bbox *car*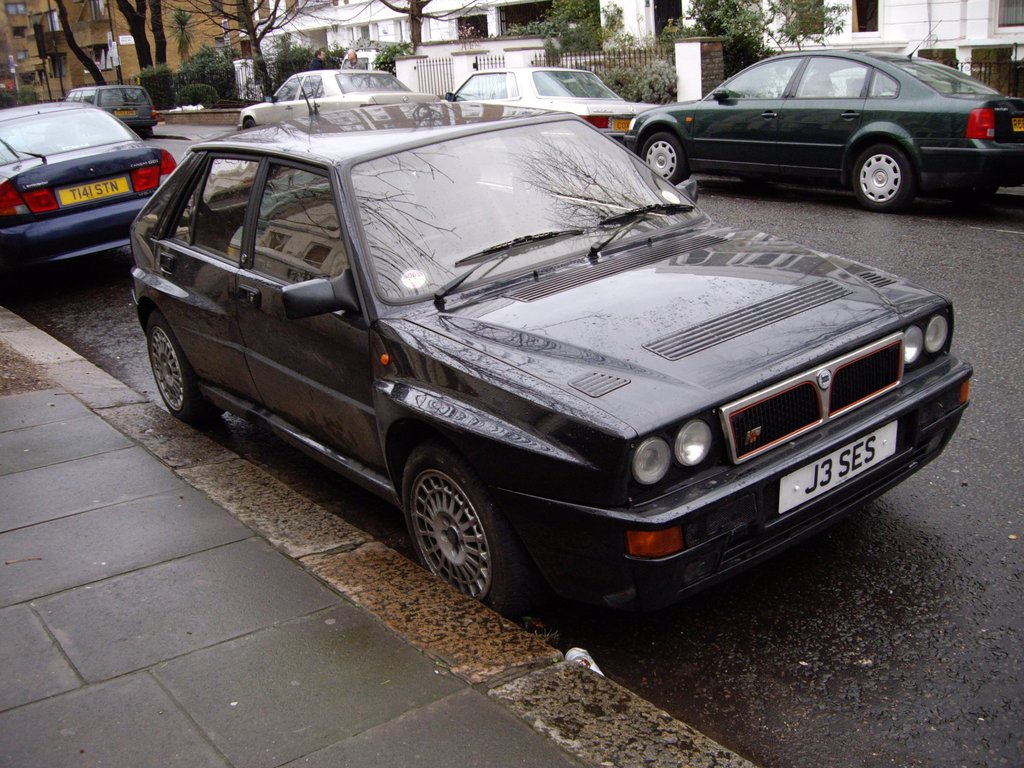
(0,93,178,283)
